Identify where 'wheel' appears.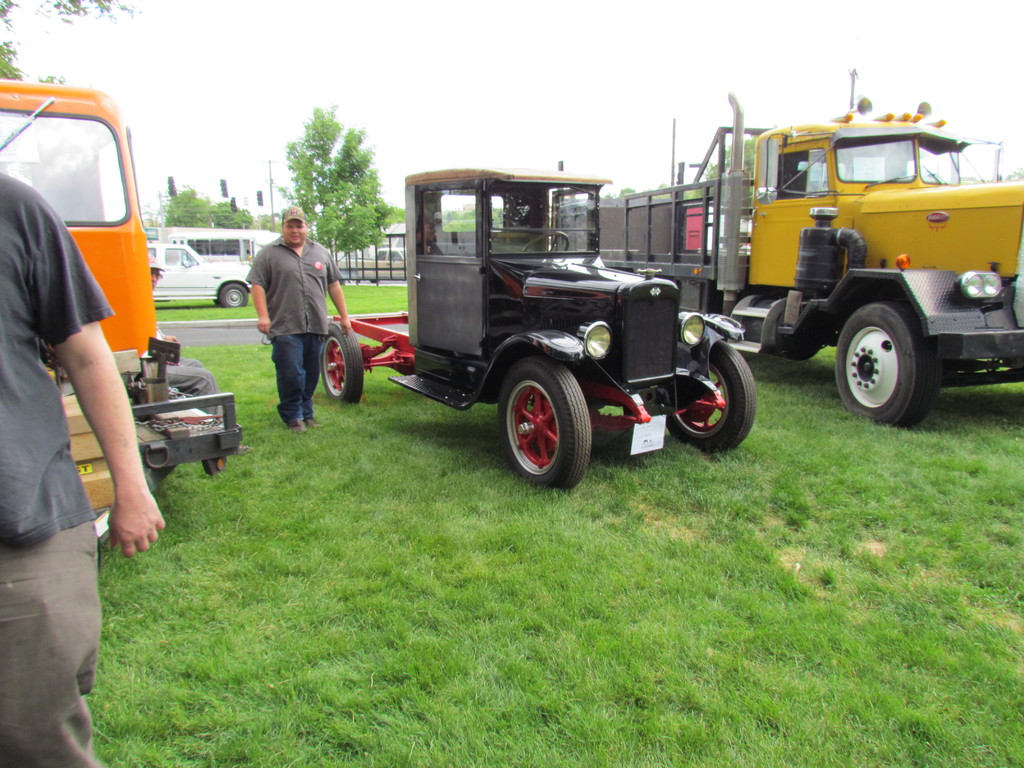
Appears at Rect(318, 317, 366, 410).
